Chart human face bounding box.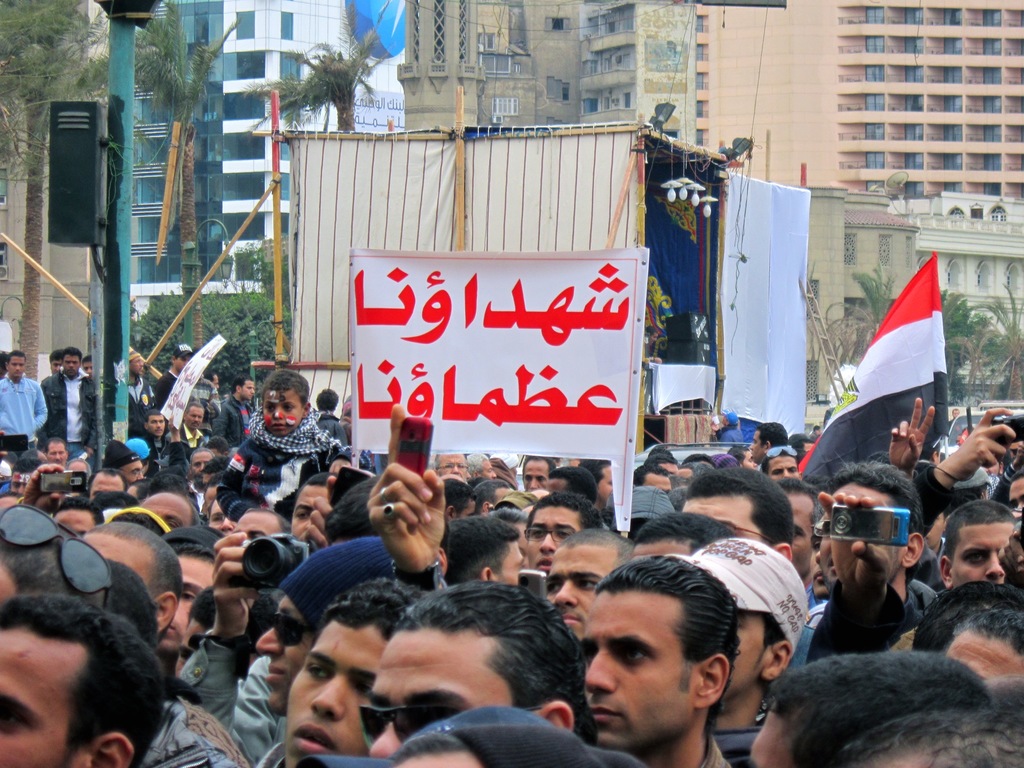
Charted: <box>147,417,164,435</box>.
